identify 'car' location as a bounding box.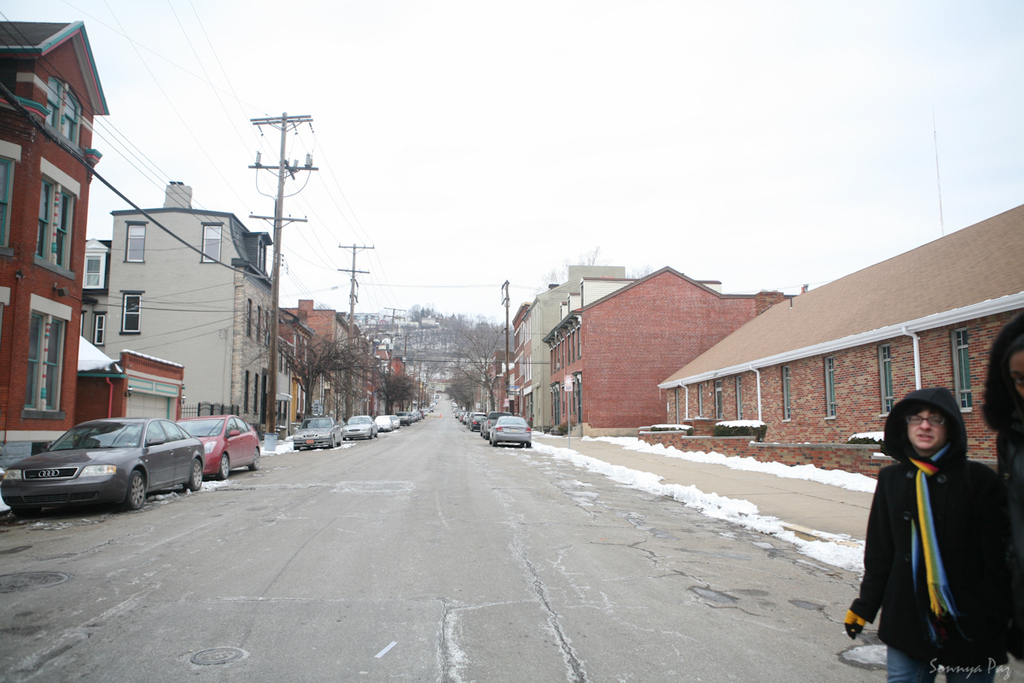
(479, 410, 499, 434).
